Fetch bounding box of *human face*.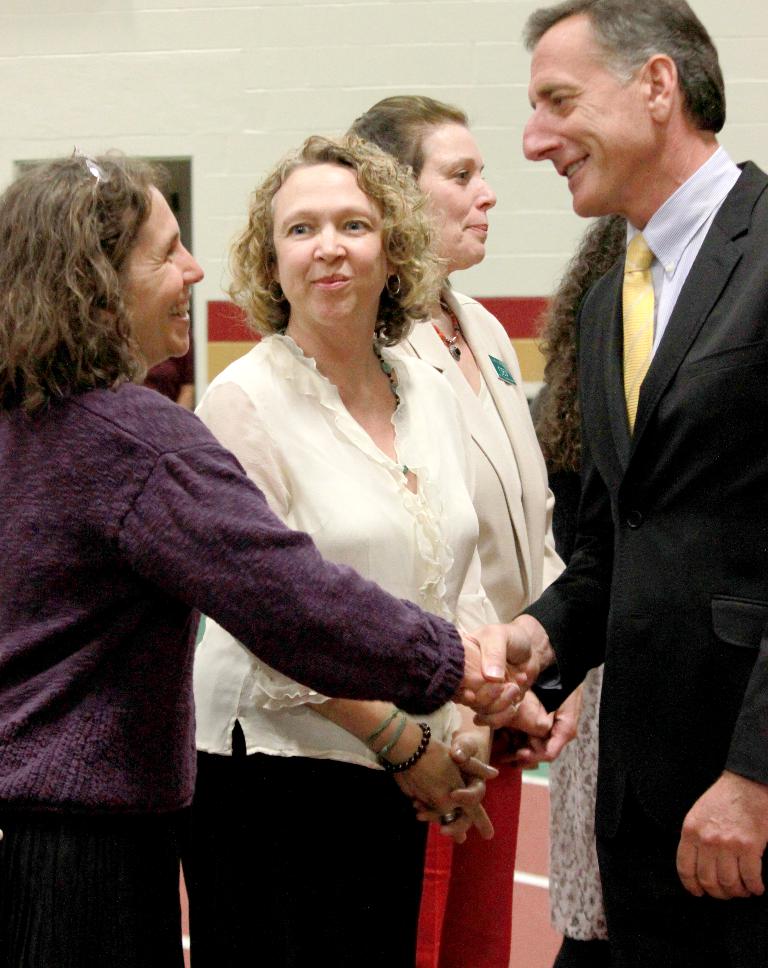
Bbox: box=[416, 121, 489, 257].
